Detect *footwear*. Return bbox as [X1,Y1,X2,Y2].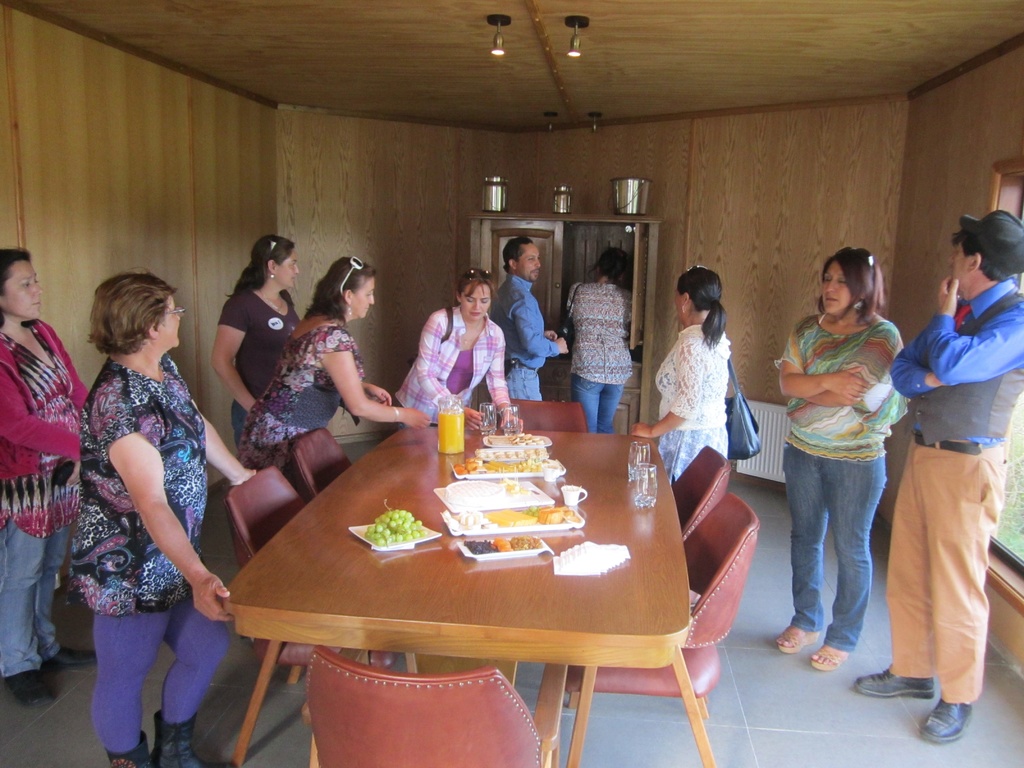
[808,648,853,669].
